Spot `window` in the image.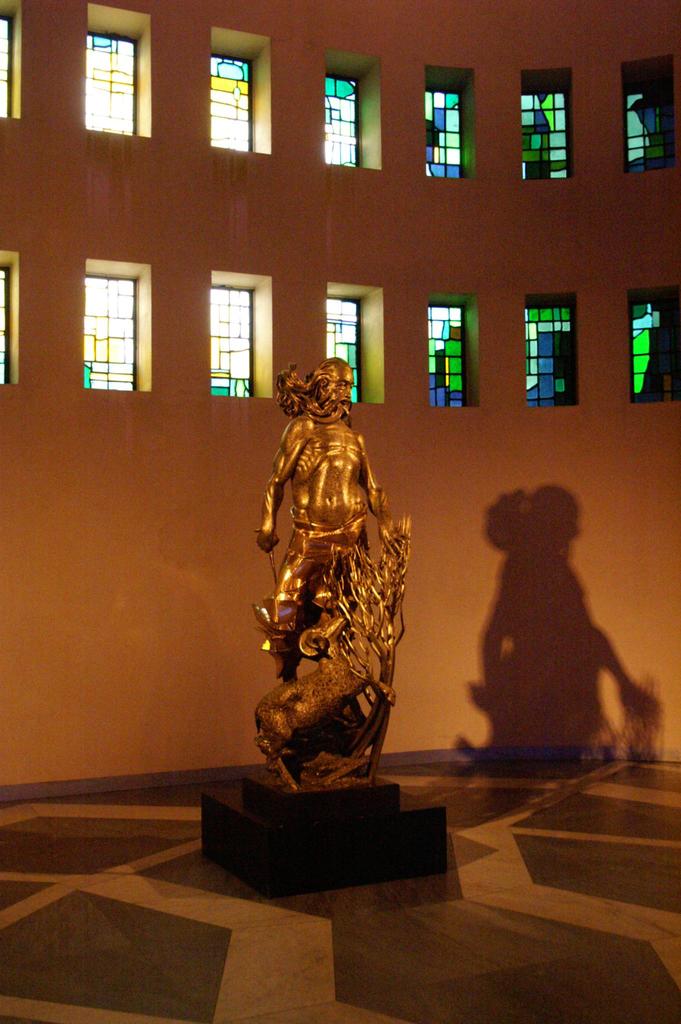
`window` found at 515:70:568:182.
